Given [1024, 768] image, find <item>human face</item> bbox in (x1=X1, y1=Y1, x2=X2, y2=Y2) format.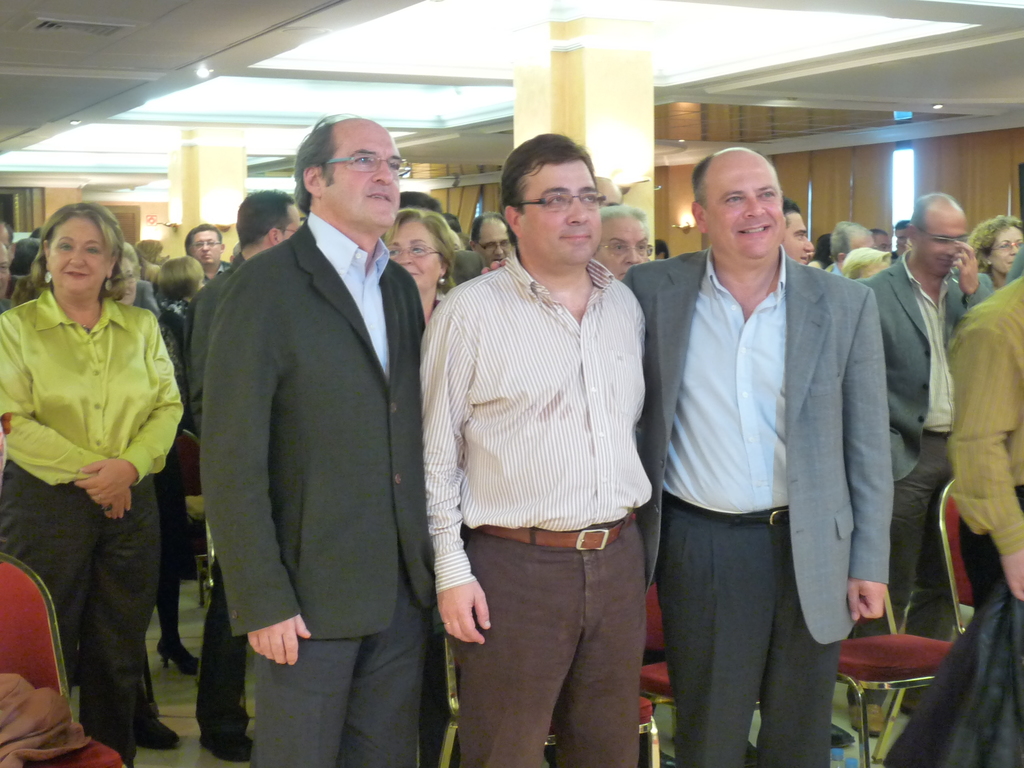
(x1=44, y1=212, x2=110, y2=292).
